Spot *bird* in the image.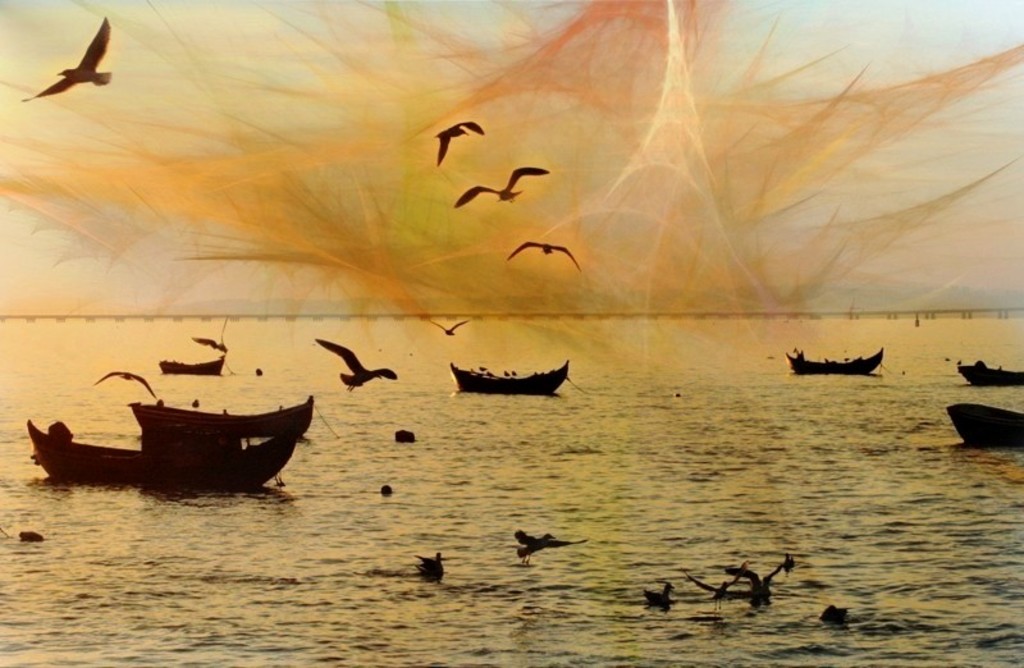
*bird* found at x1=438, y1=123, x2=488, y2=163.
